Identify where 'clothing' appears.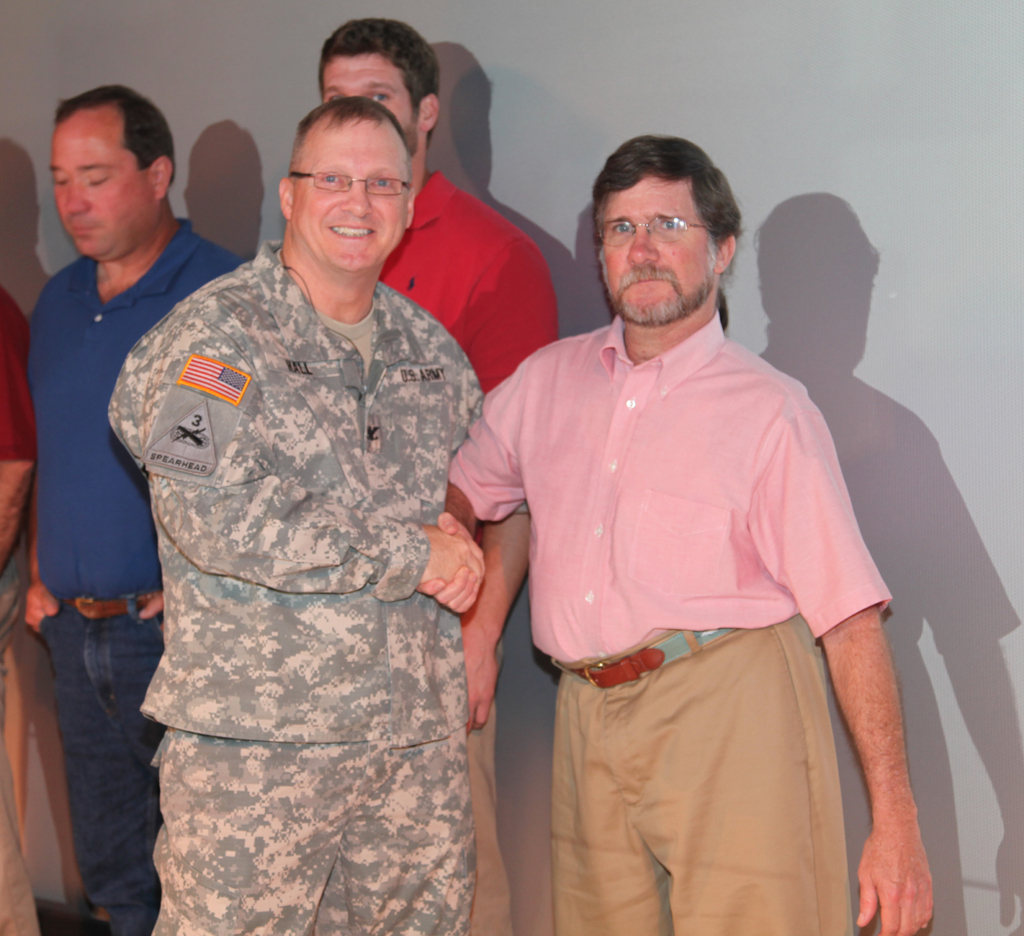
Appears at rect(459, 316, 934, 935).
